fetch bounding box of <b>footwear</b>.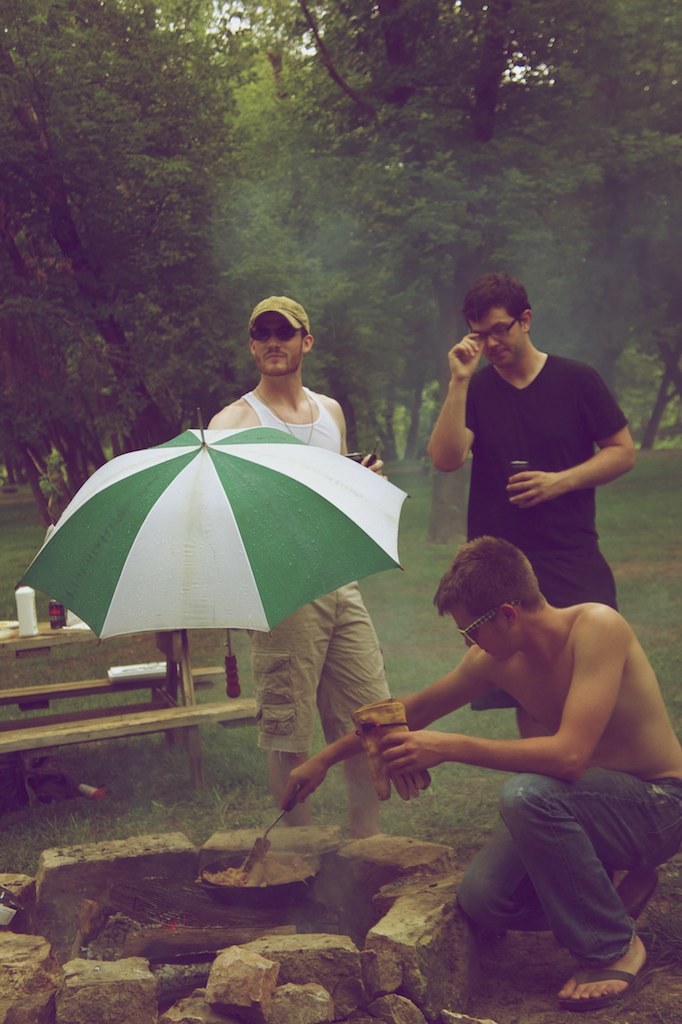
Bbox: (x1=556, y1=958, x2=655, y2=1010).
